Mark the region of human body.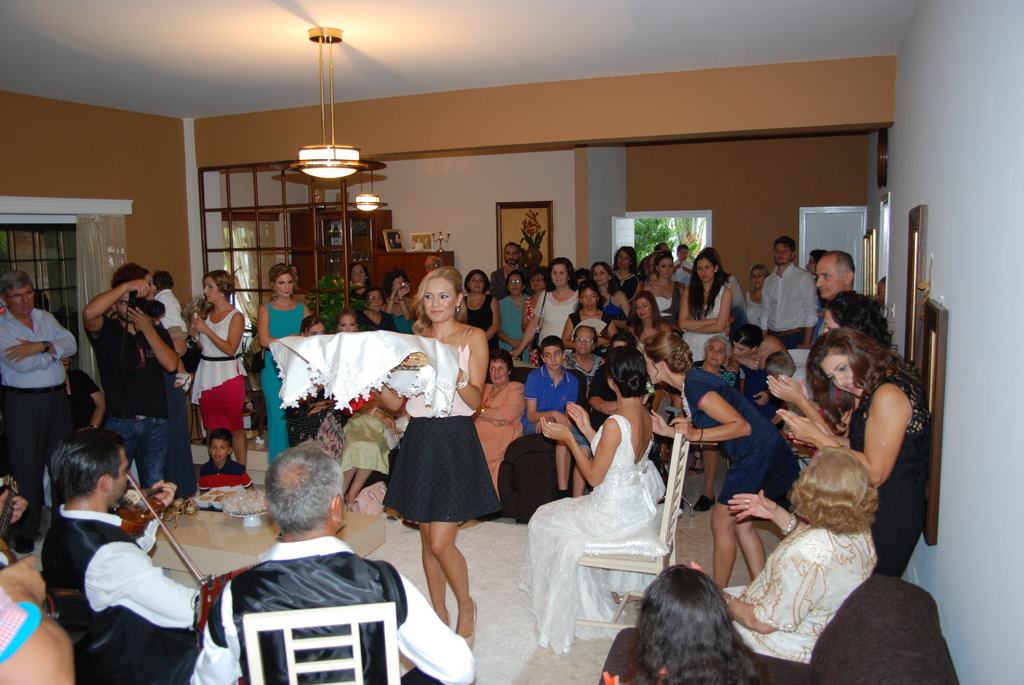
Region: box=[678, 248, 730, 362].
